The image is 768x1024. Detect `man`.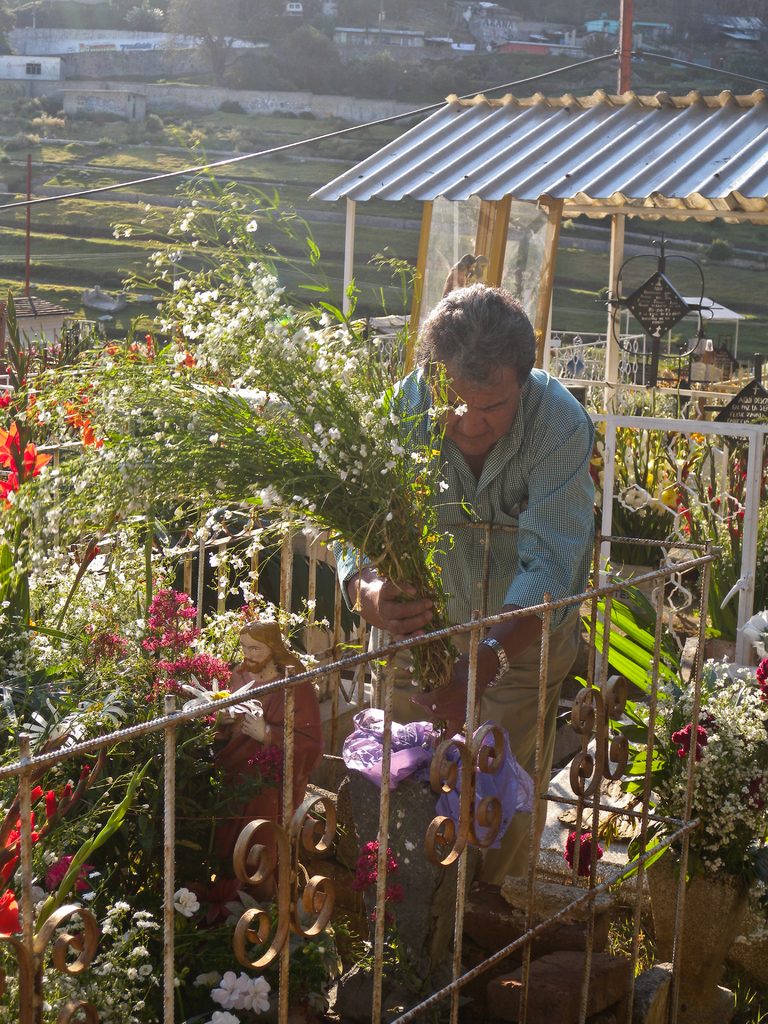
Detection: 331, 281, 596, 892.
